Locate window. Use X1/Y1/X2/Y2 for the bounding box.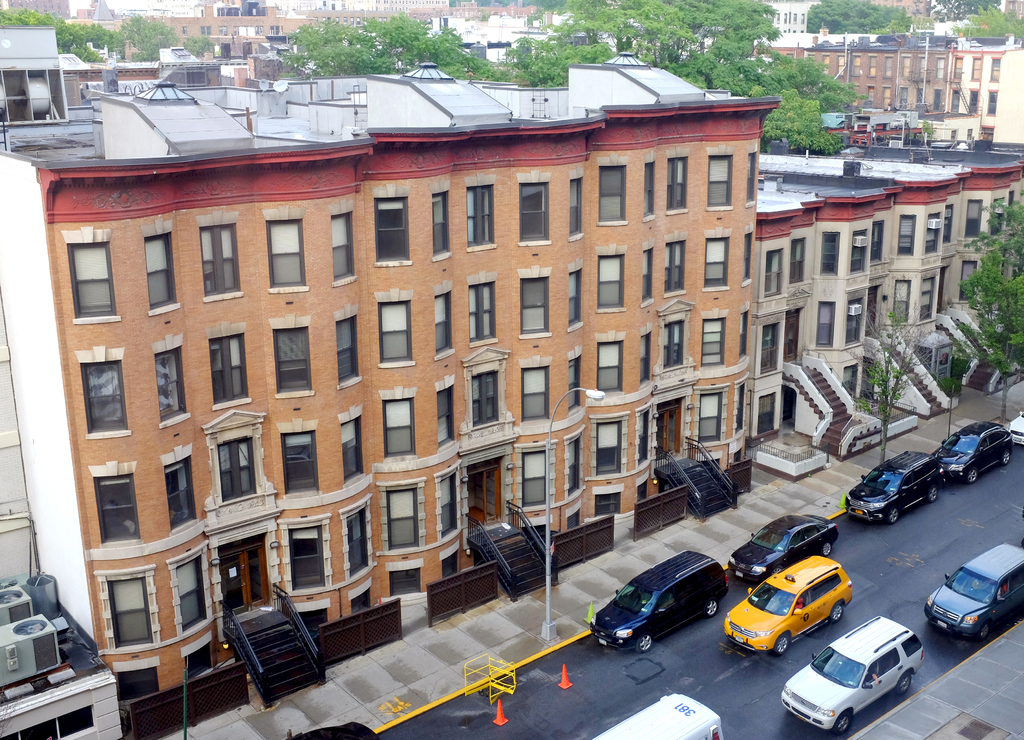
470/364/505/430.
